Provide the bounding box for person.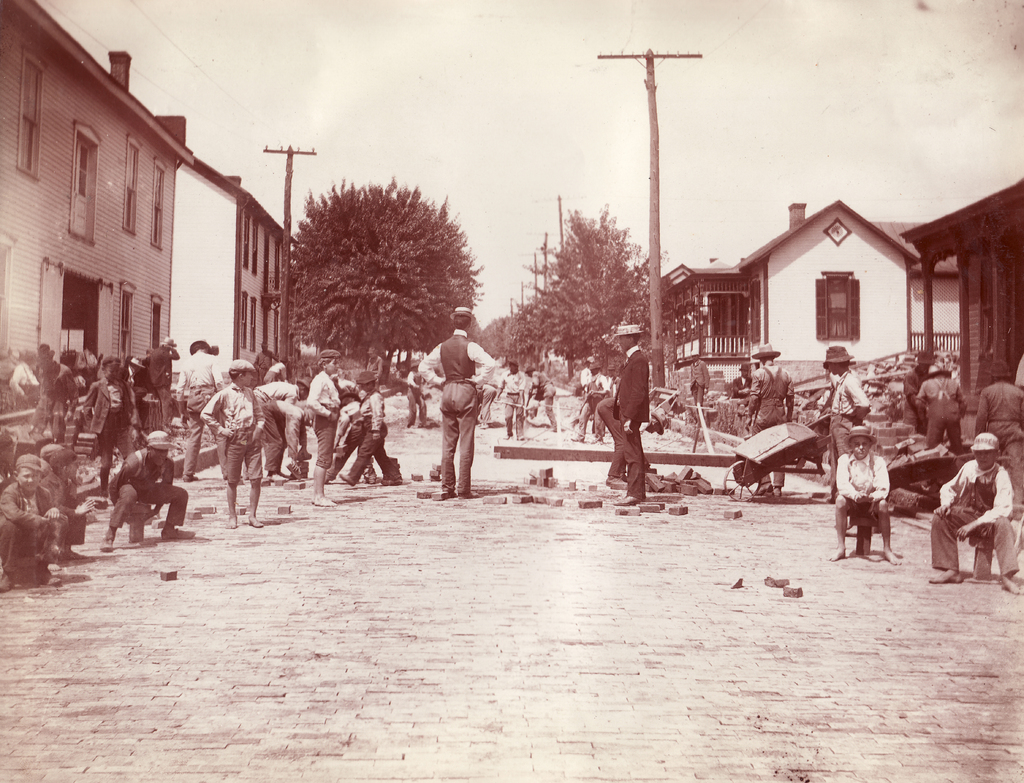
<region>431, 320, 508, 498</region>.
